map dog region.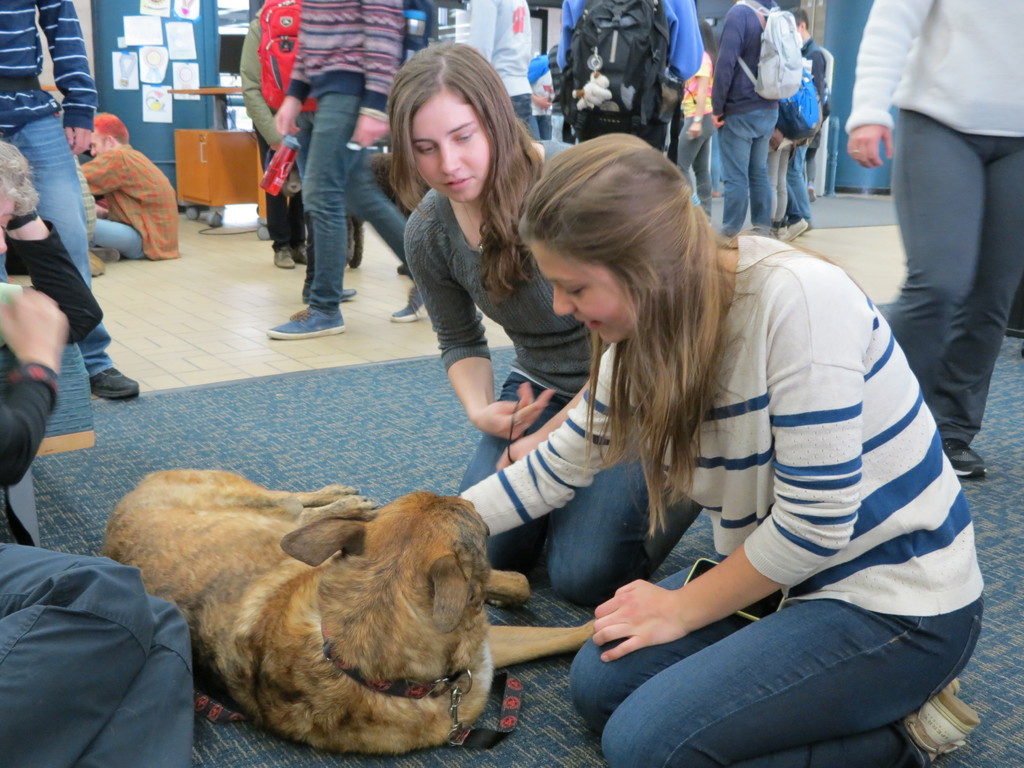
Mapped to crop(102, 467, 592, 757).
